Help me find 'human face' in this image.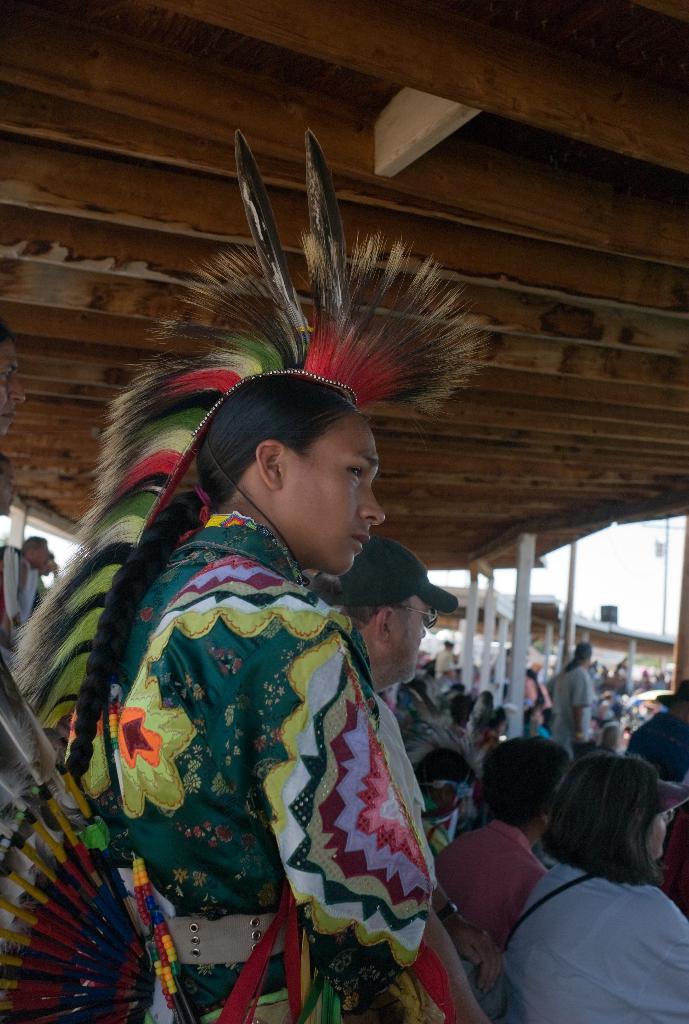
Found it: select_region(270, 411, 385, 575).
